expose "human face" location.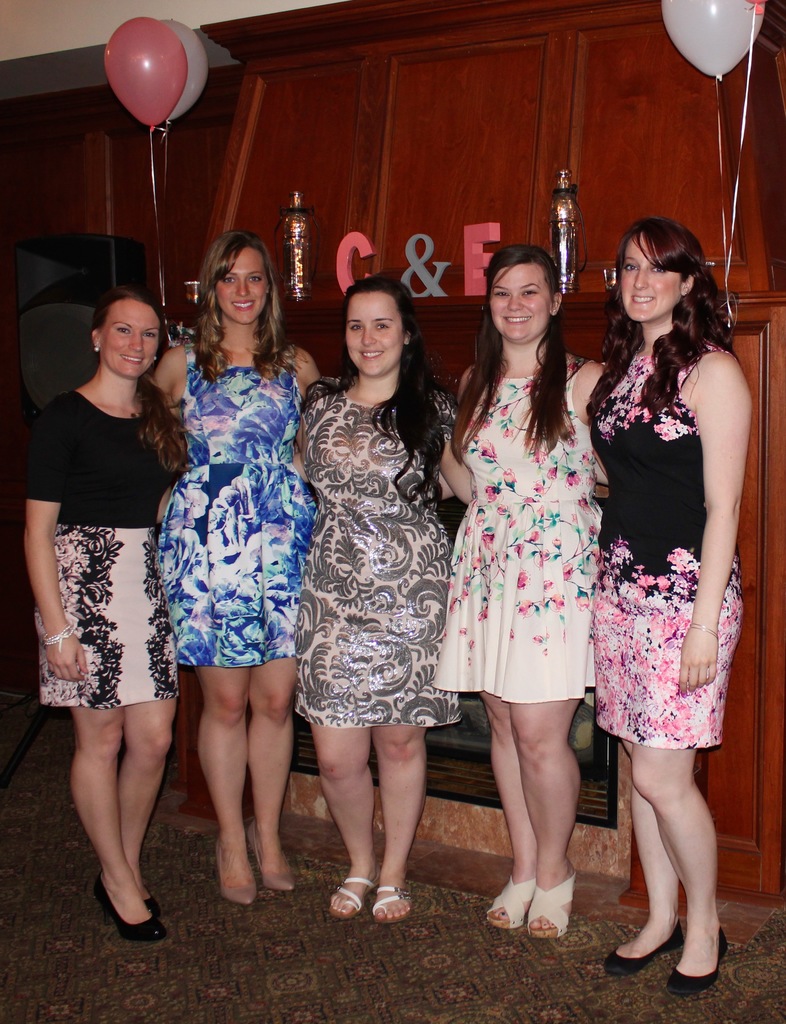
Exposed at box(622, 230, 676, 317).
